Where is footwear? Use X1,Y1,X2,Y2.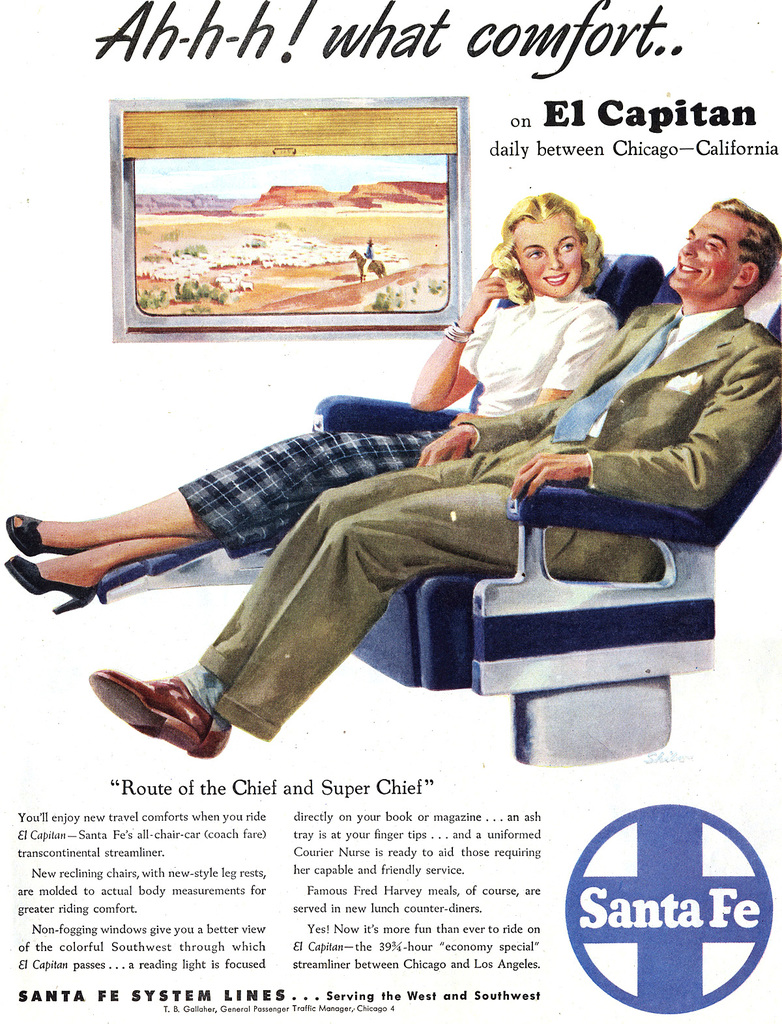
186,728,232,760.
